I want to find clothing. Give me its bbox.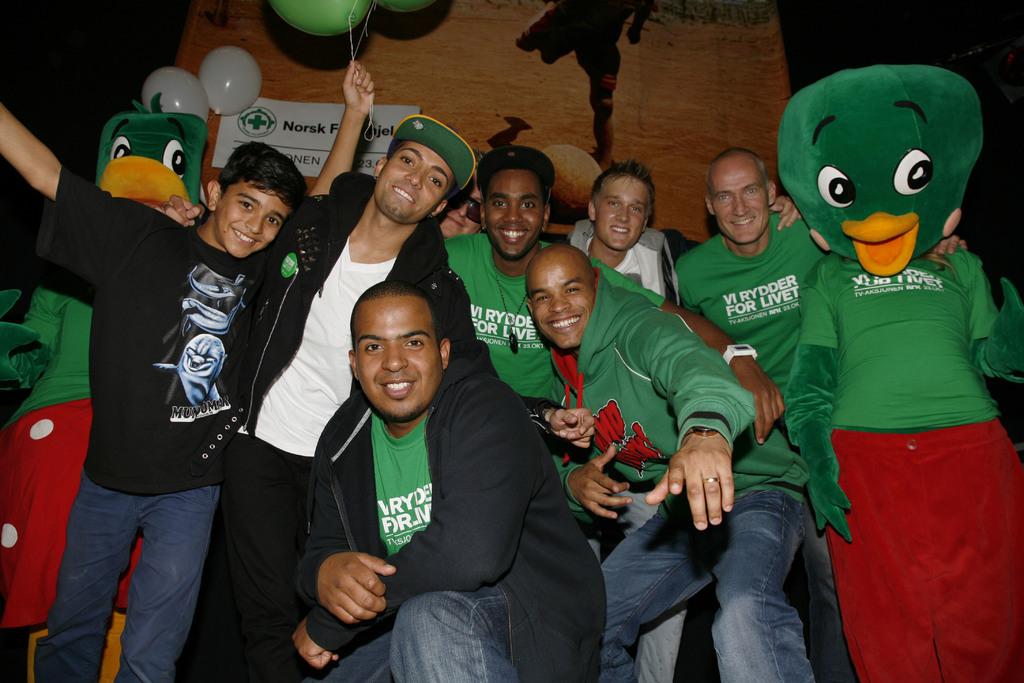
rect(443, 229, 558, 396).
